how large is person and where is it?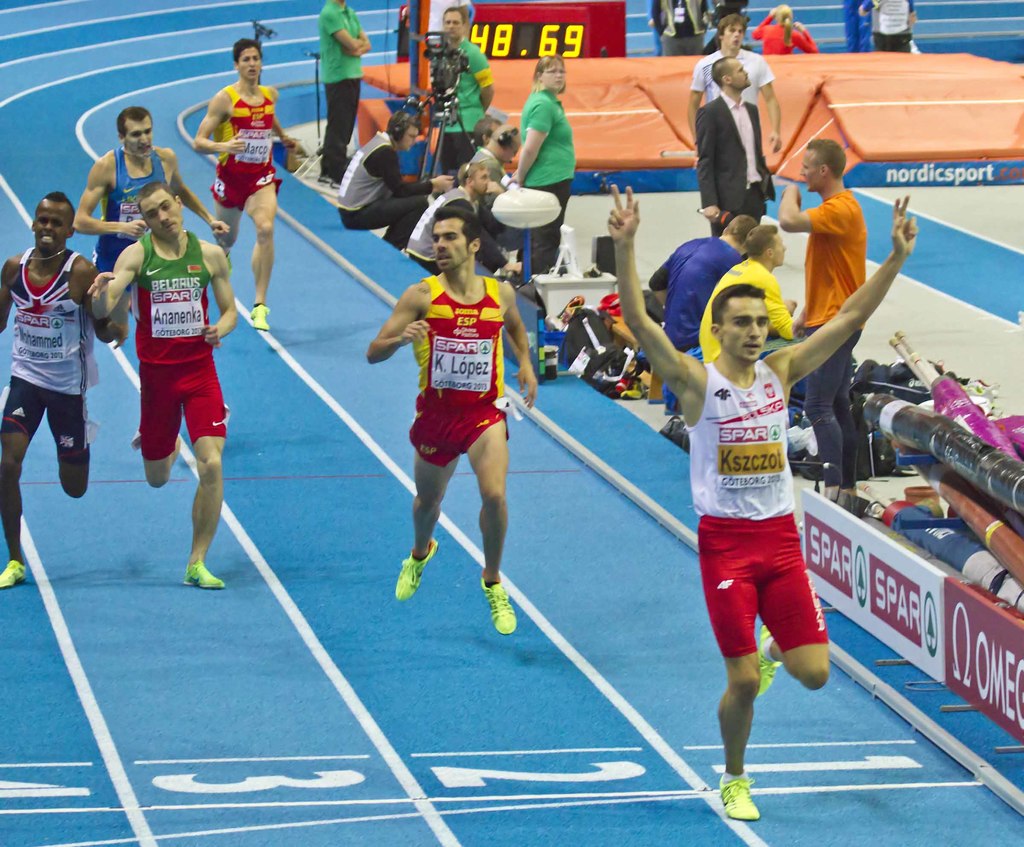
Bounding box: x1=856, y1=0, x2=921, y2=51.
